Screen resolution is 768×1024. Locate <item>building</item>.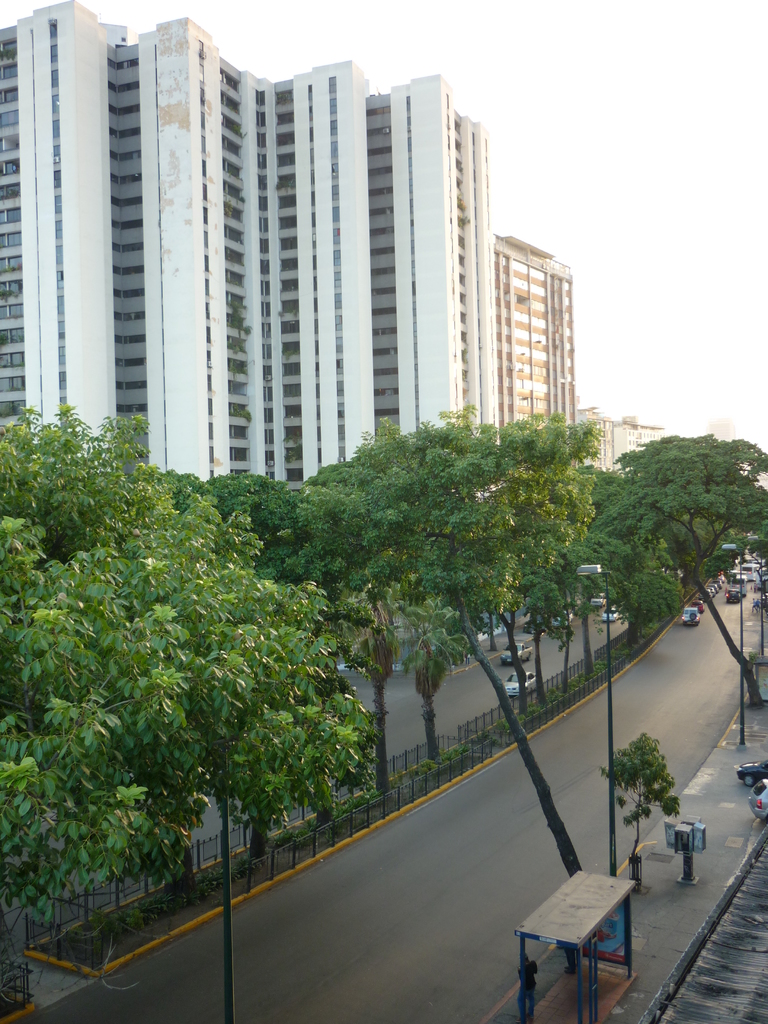
detection(575, 417, 662, 477).
